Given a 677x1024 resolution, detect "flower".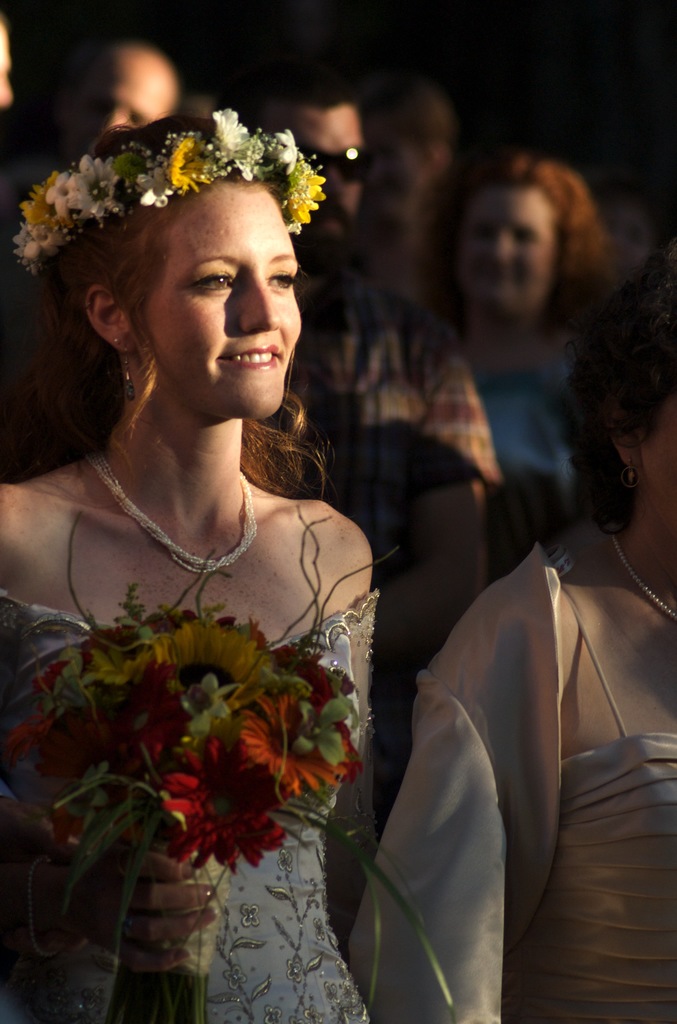
bbox=(72, 662, 163, 741).
